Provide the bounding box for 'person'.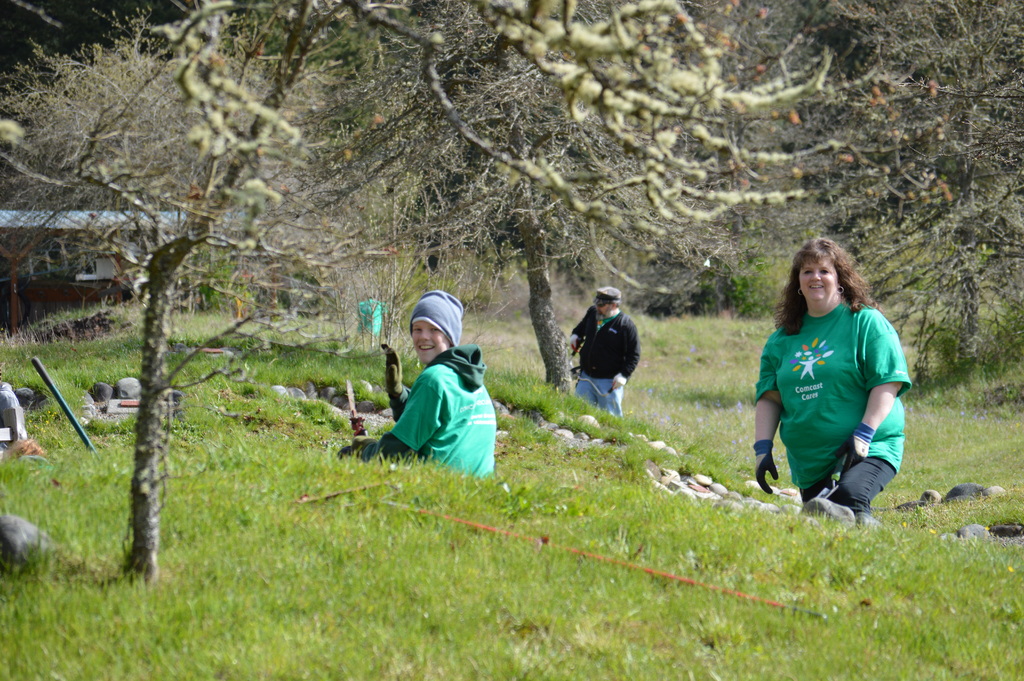
(x1=373, y1=290, x2=502, y2=492).
